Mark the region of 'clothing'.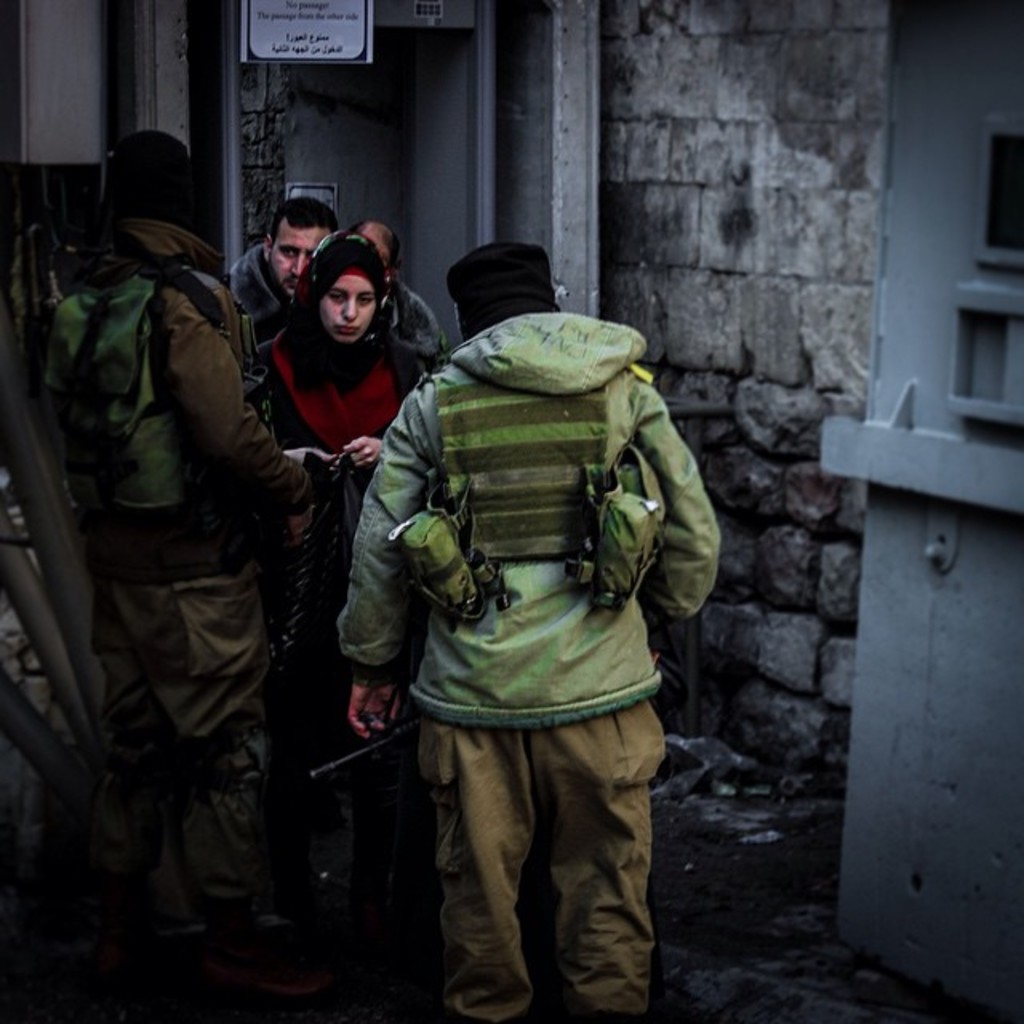
Region: detection(226, 242, 286, 357).
